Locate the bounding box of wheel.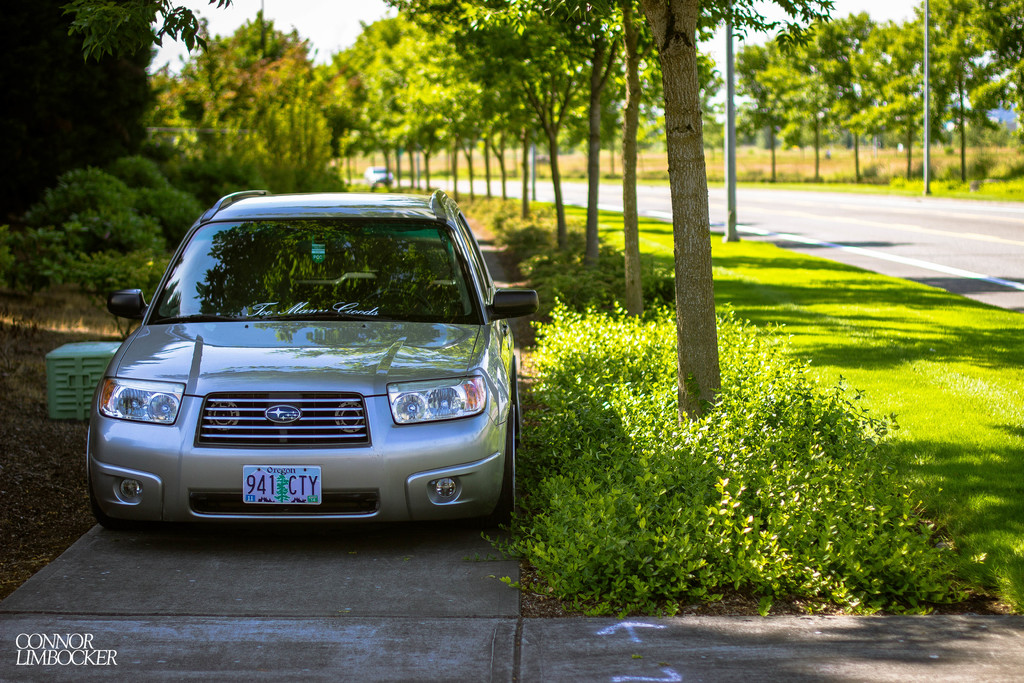
Bounding box: 492,407,521,520.
